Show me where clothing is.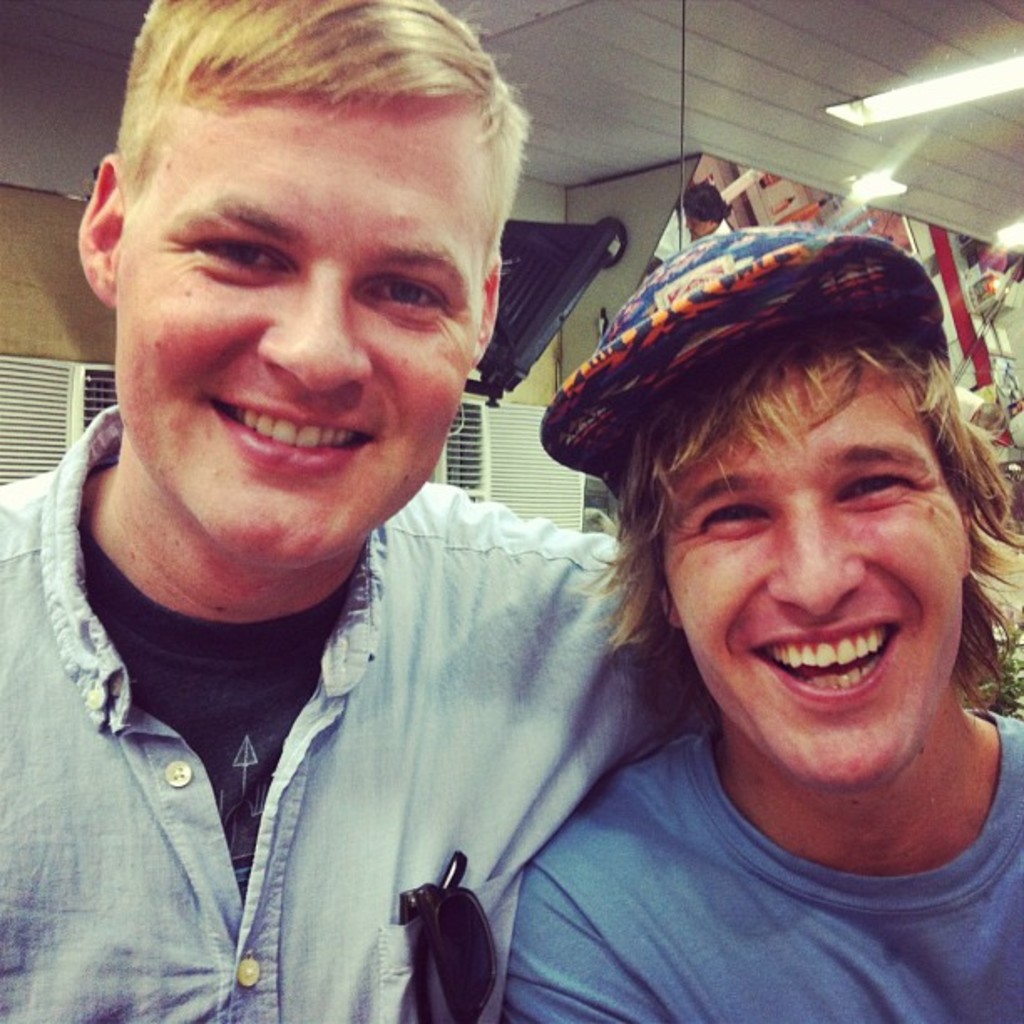
clothing is at select_region(0, 395, 718, 1022).
